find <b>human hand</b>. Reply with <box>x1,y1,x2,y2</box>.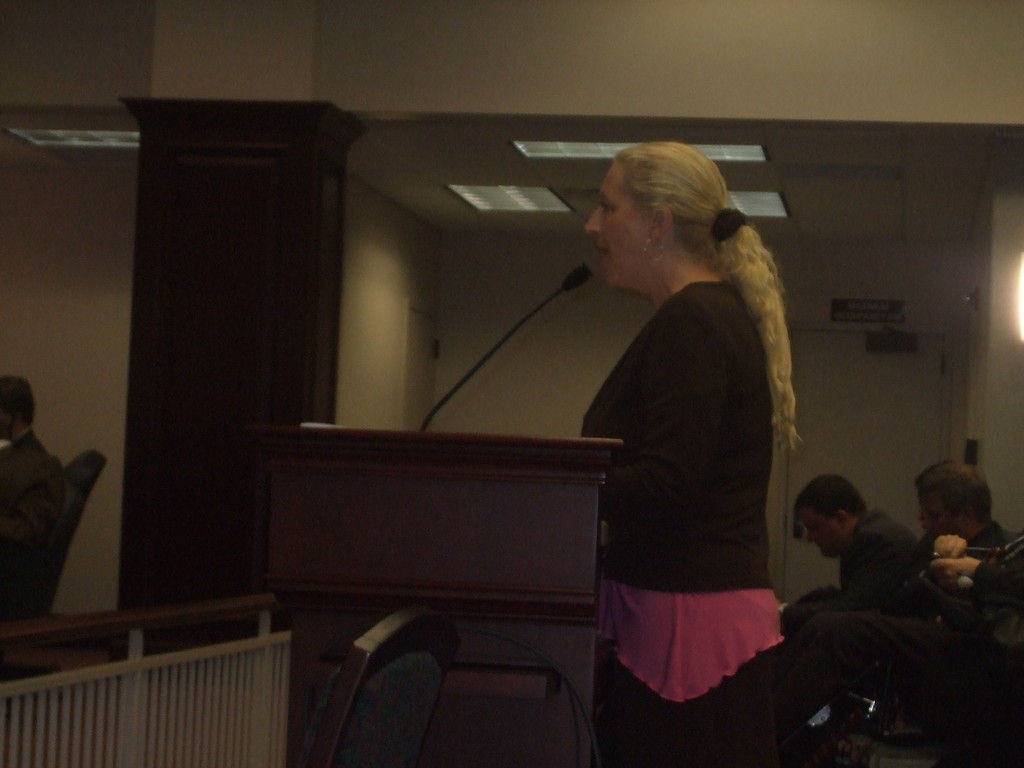
<box>946,555,977,581</box>.
